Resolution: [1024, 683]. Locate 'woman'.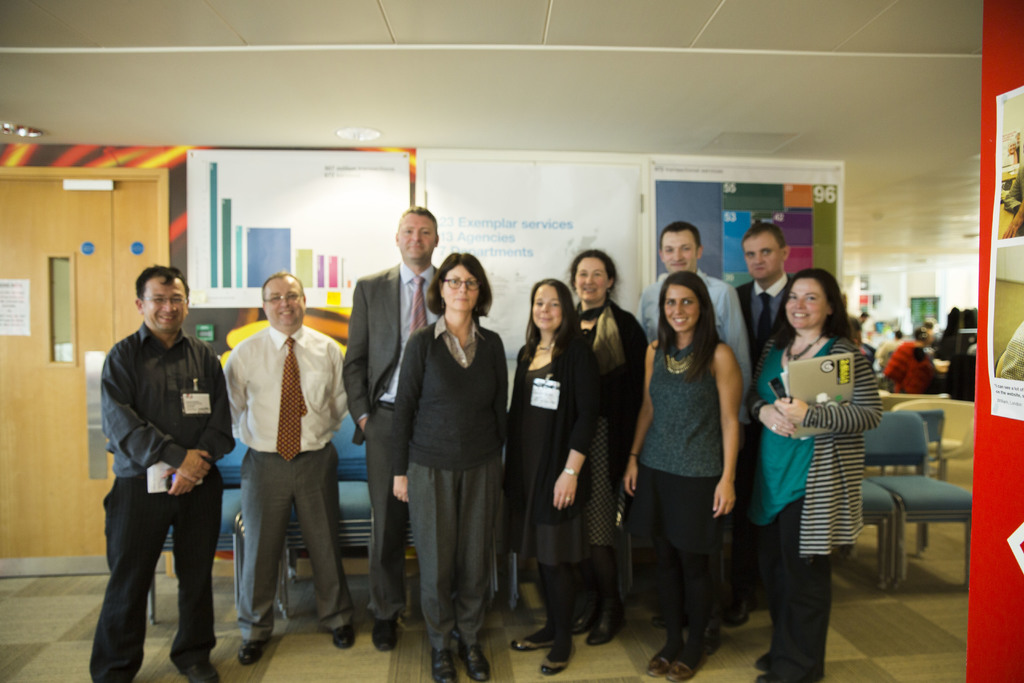
{"left": 624, "top": 272, "right": 741, "bottom": 682}.
